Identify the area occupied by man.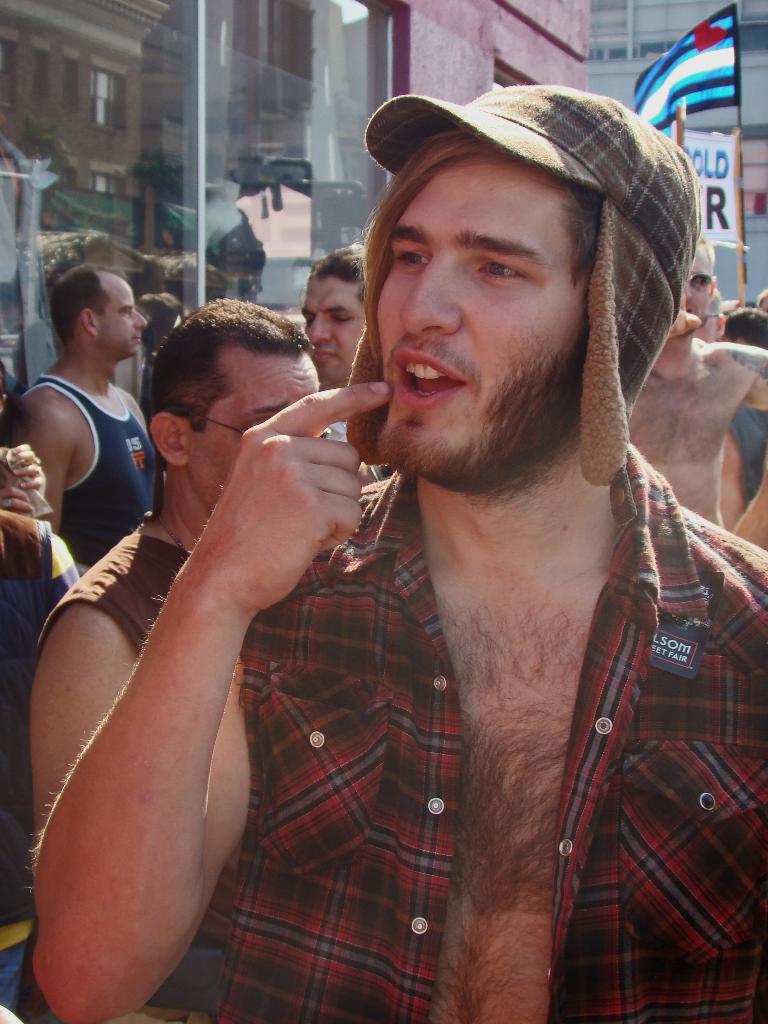
Area: 0:261:167:576.
